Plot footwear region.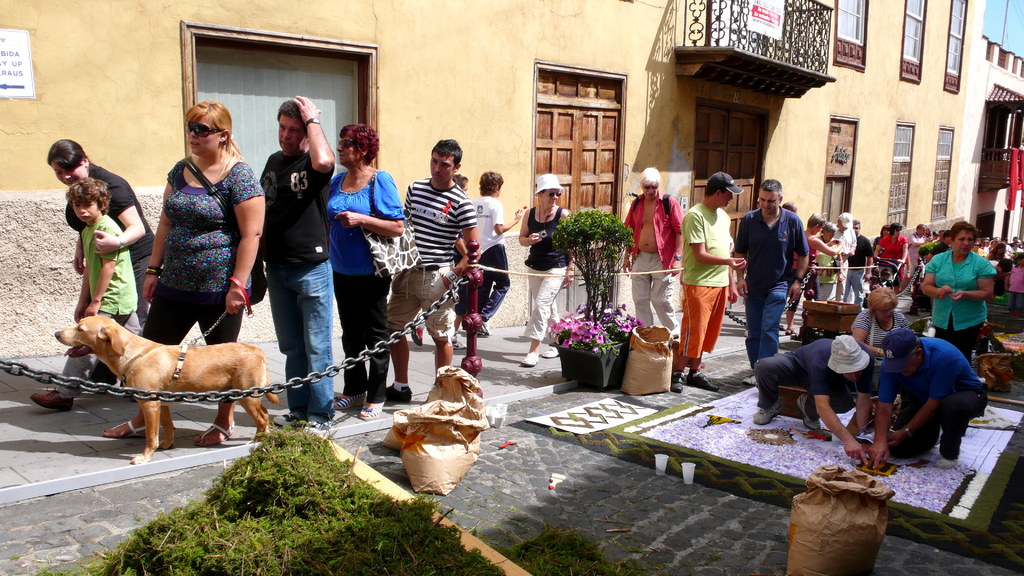
Plotted at locate(755, 398, 781, 420).
